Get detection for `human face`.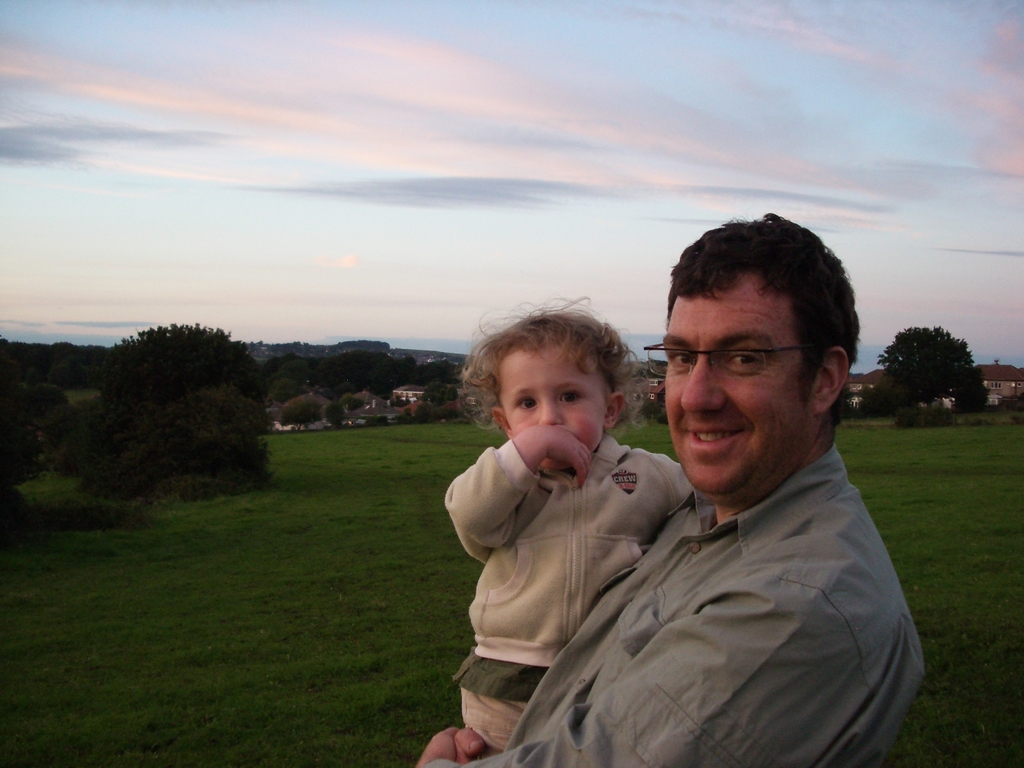
Detection: <bbox>659, 284, 804, 492</bbox>.
